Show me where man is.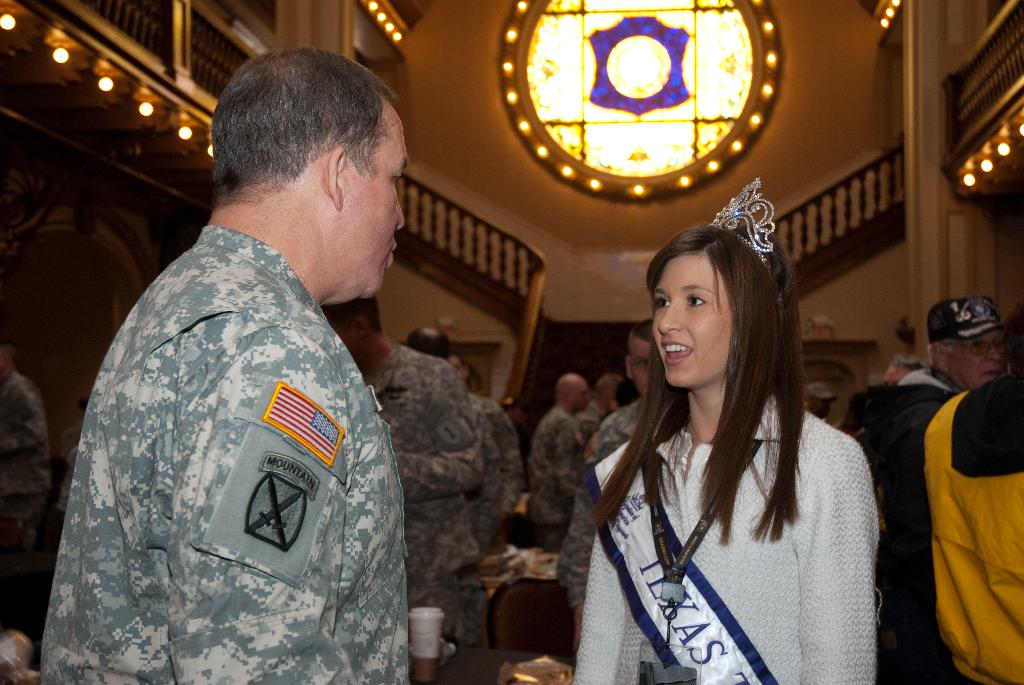
man is at 554:320:655:649.
